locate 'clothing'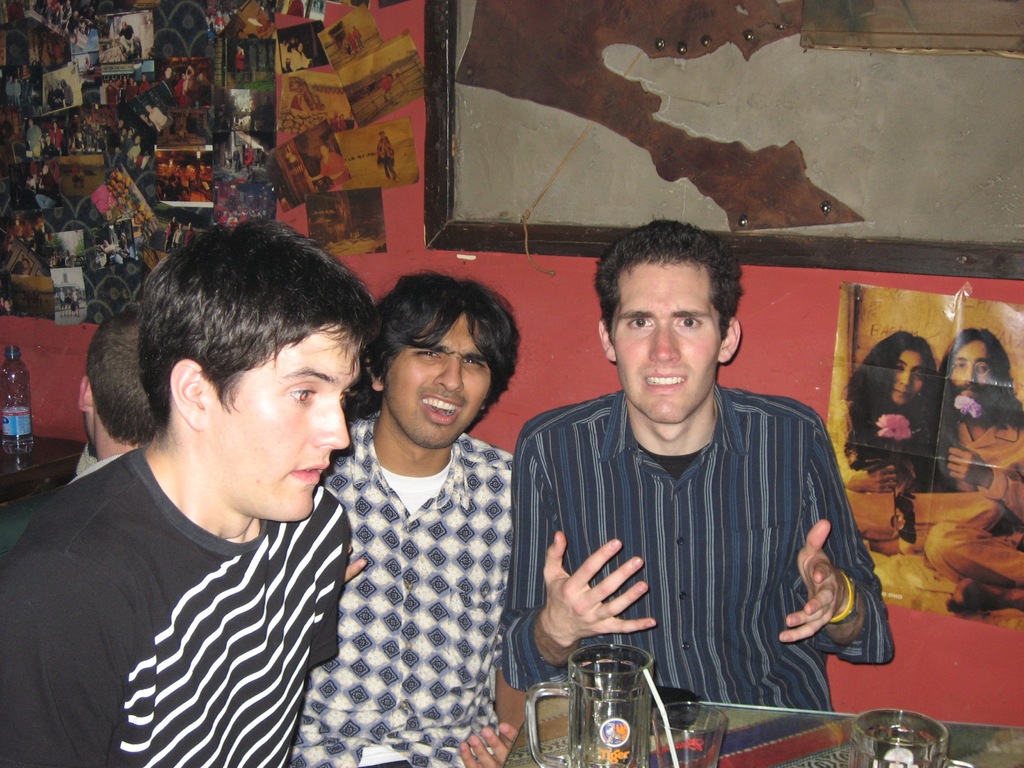
(x1=829, y1=399, x2=1004, y2=557)
